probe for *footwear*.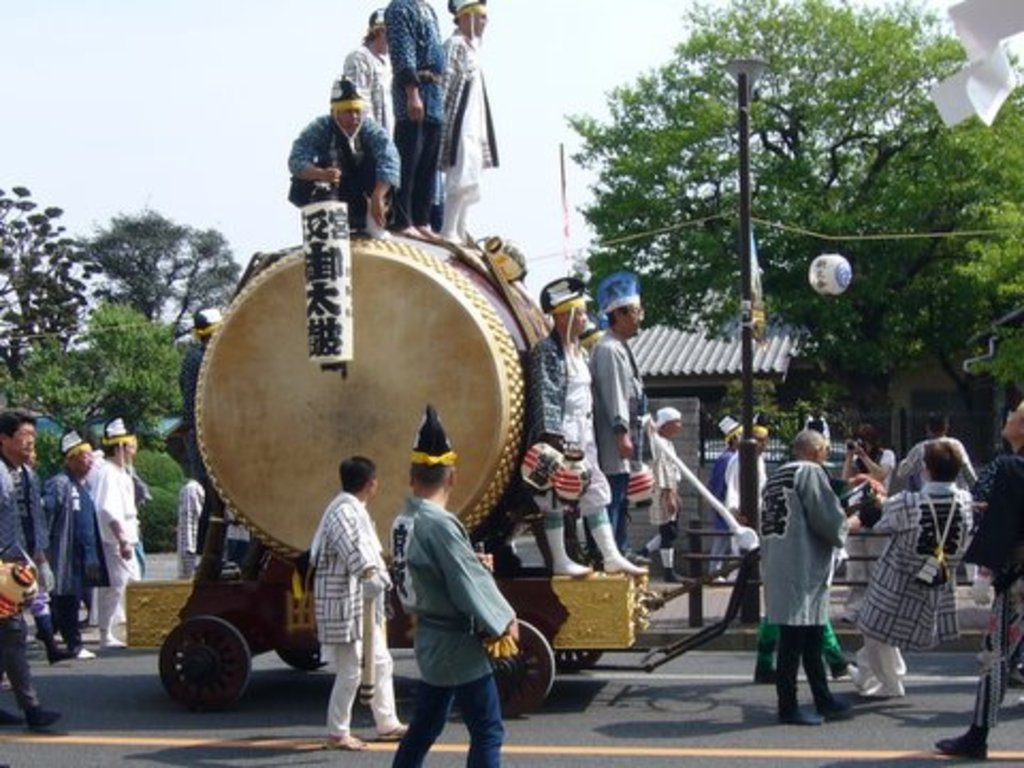
Probe result: crop(663, 565, 695, 582).
